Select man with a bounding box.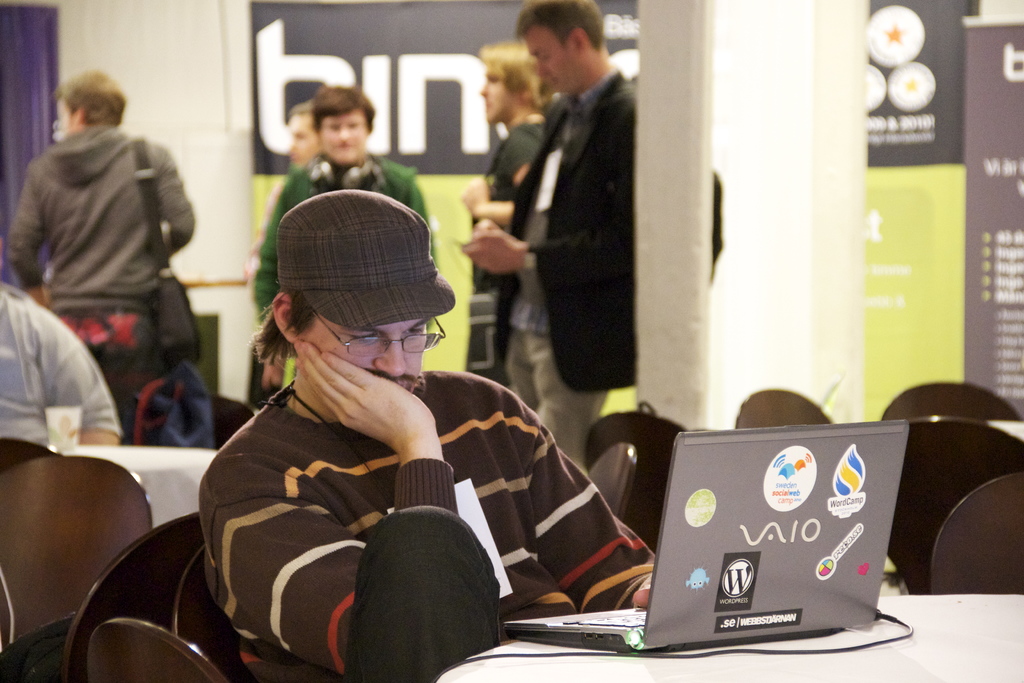
<box>451,0,640,468</box>.
